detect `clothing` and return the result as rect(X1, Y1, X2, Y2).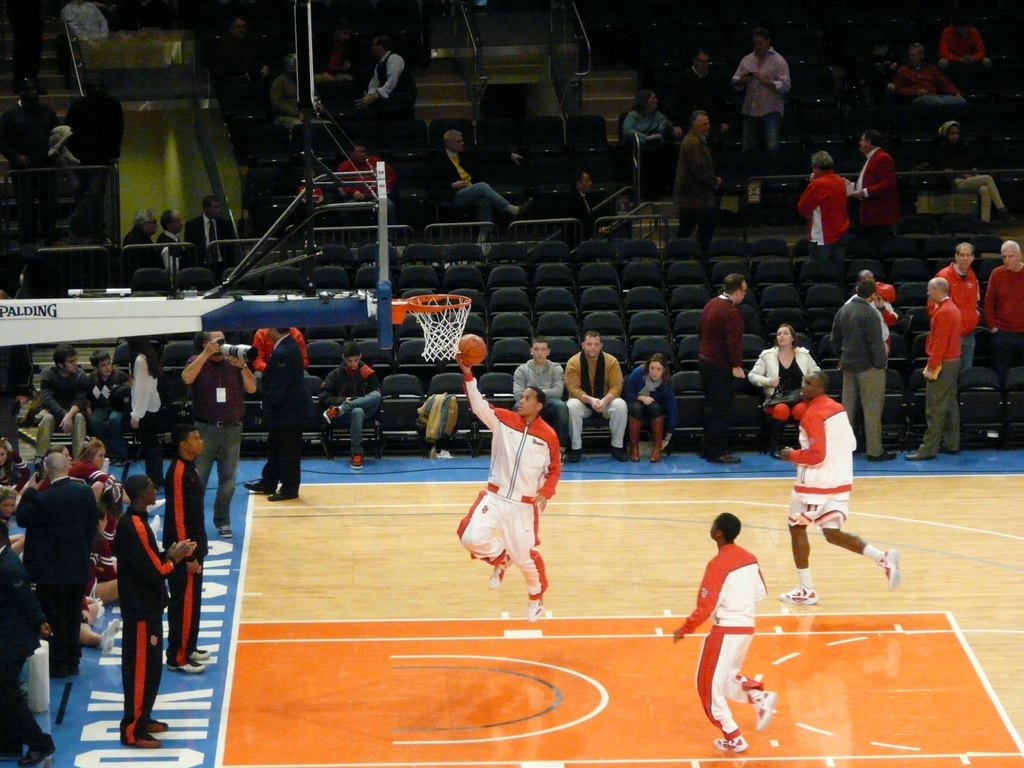
rect(669, 132, 728, 249).
